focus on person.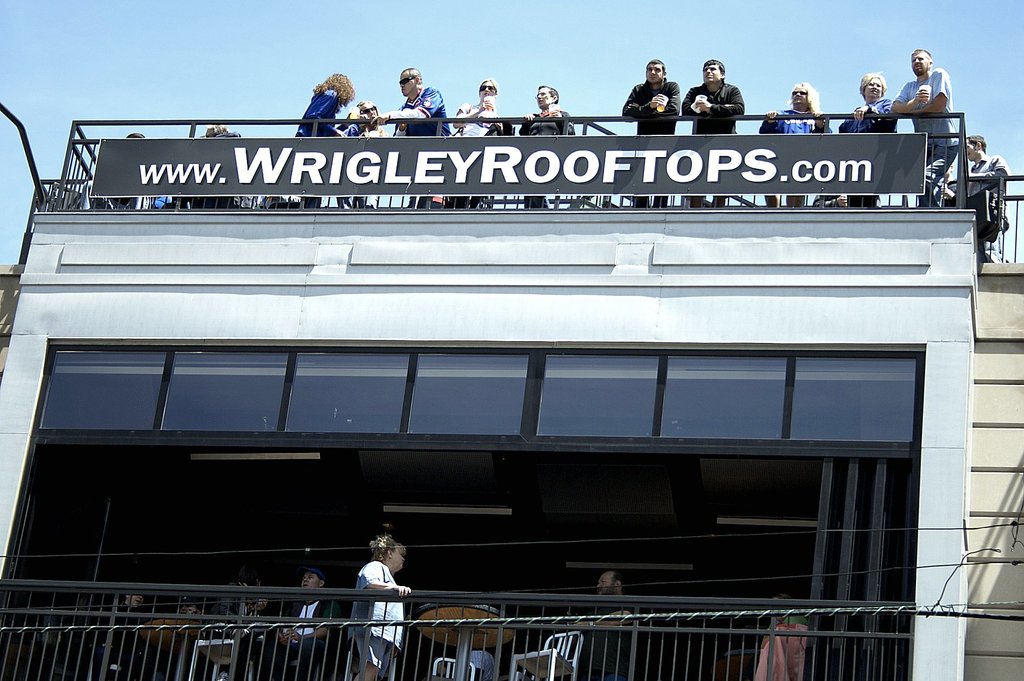
Focused at l=81, t=581, r=153, b=680.
